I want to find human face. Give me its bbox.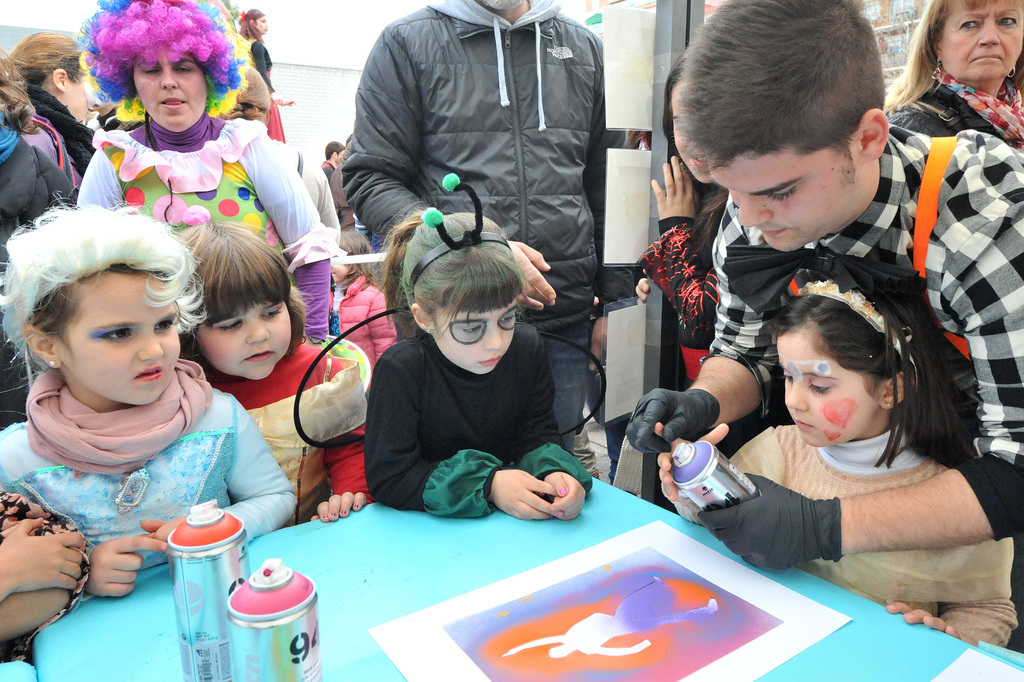
710 152 858 251.
